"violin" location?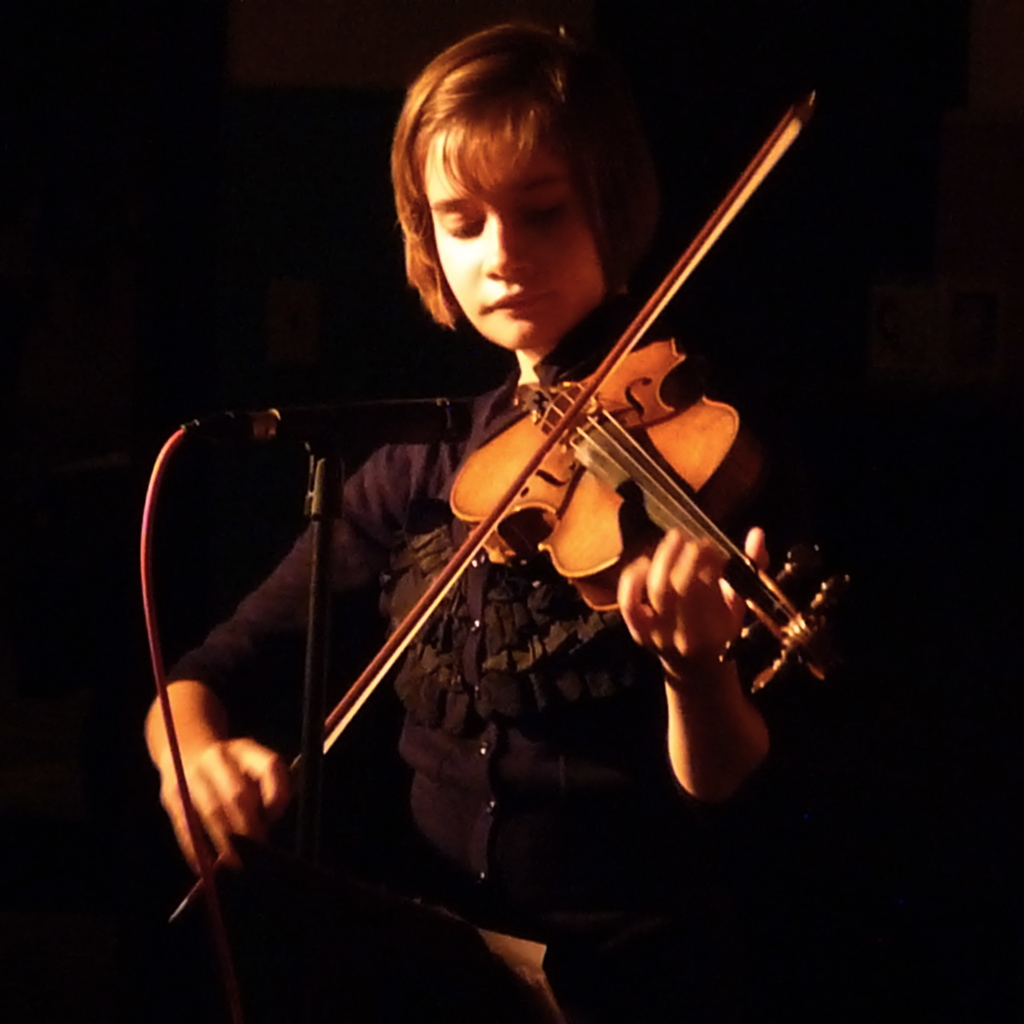
x1=155, y1=79, x2=855, y2=941
